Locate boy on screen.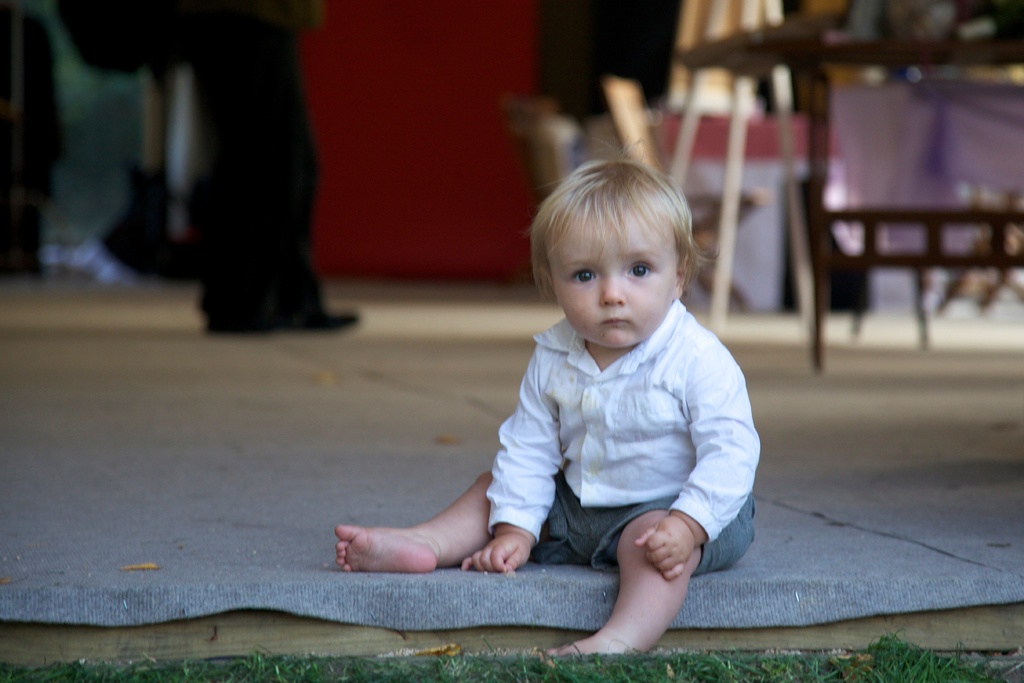
On screen at 428, 151, 760, 630.
